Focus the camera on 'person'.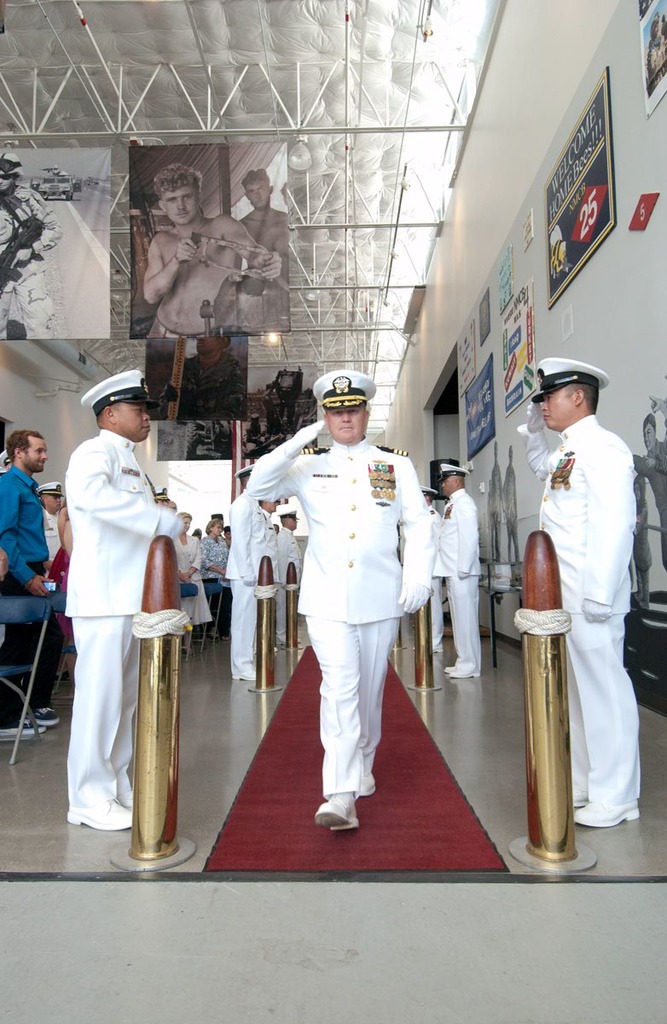
Focus region: (x1=501, y1=448, x2=519, y2=561).
